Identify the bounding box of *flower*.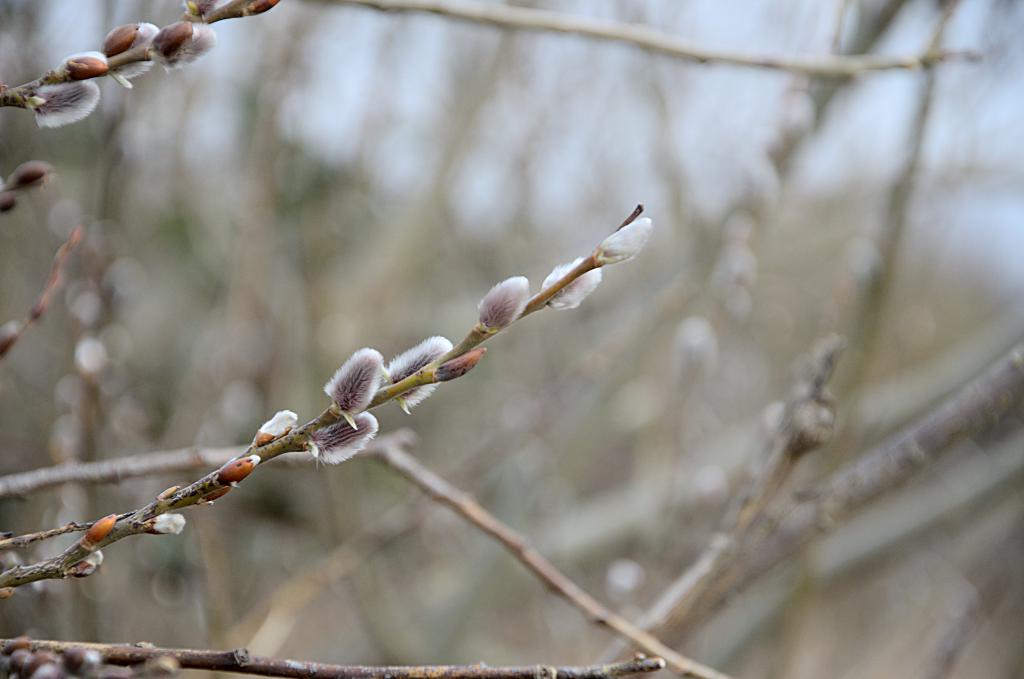
bbox=[539, 250, 600, 306].
